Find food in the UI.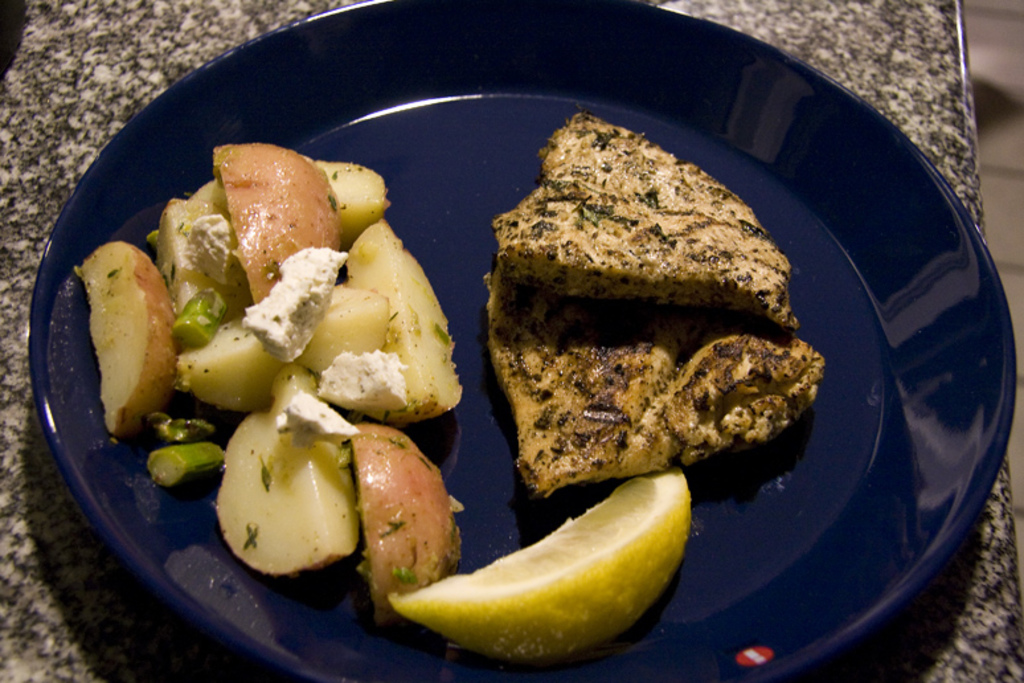
UI element at x1=484 y1=267 x2=826 y2=500.
